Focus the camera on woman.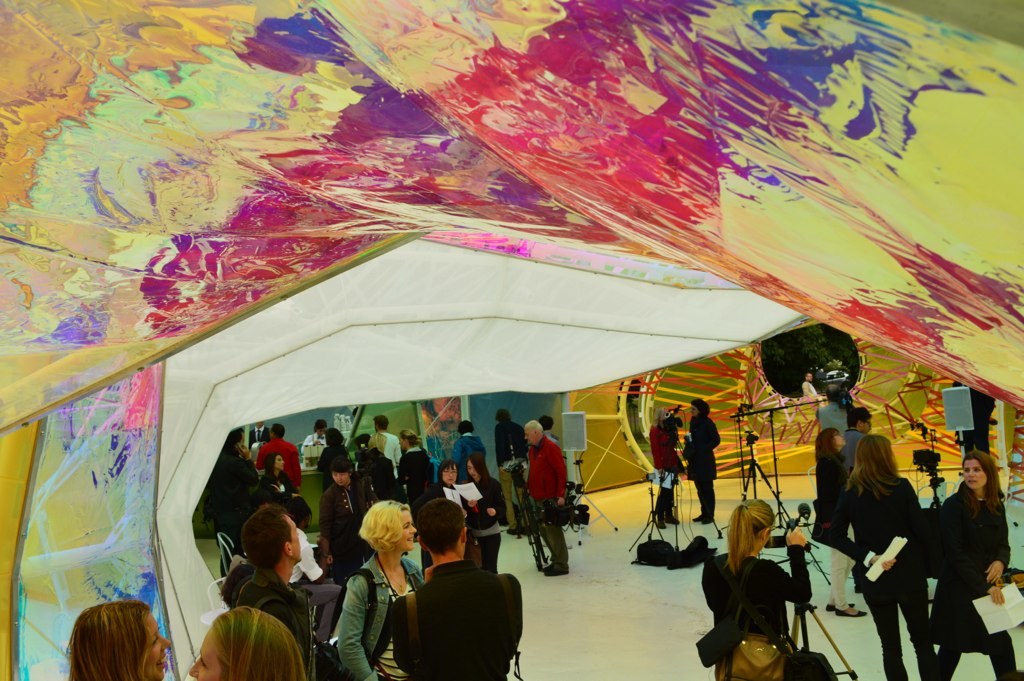
Focus region: [711, 492, 819, 669].
